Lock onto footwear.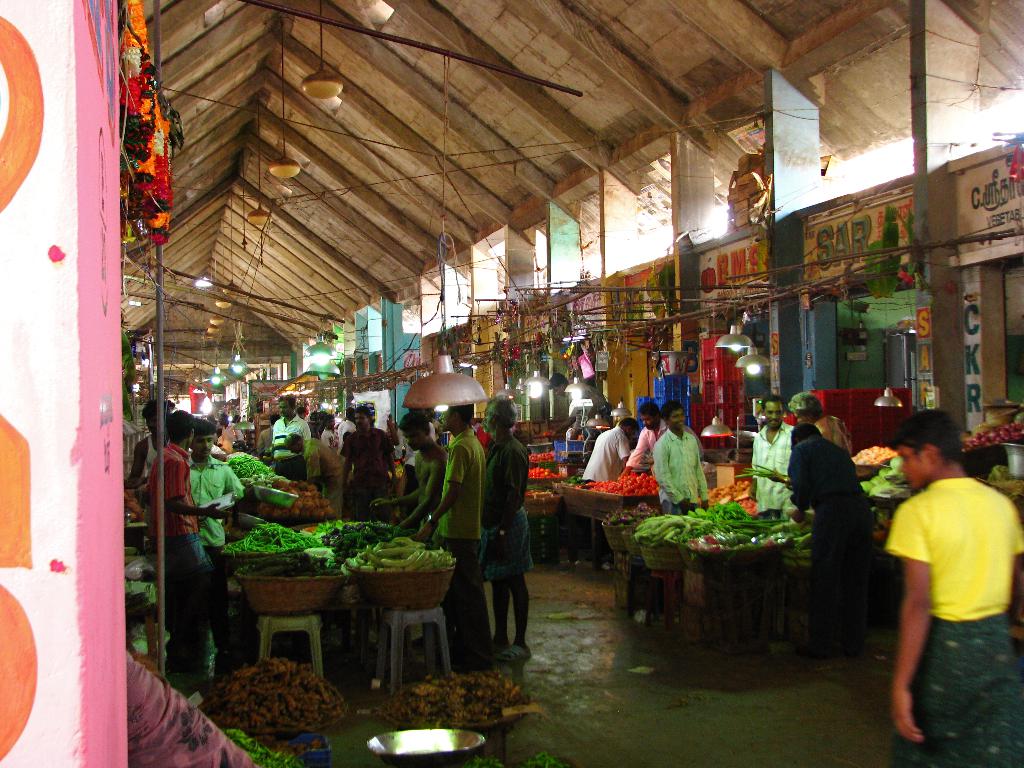
Locked: Rect(498, 639, 530, 658).
